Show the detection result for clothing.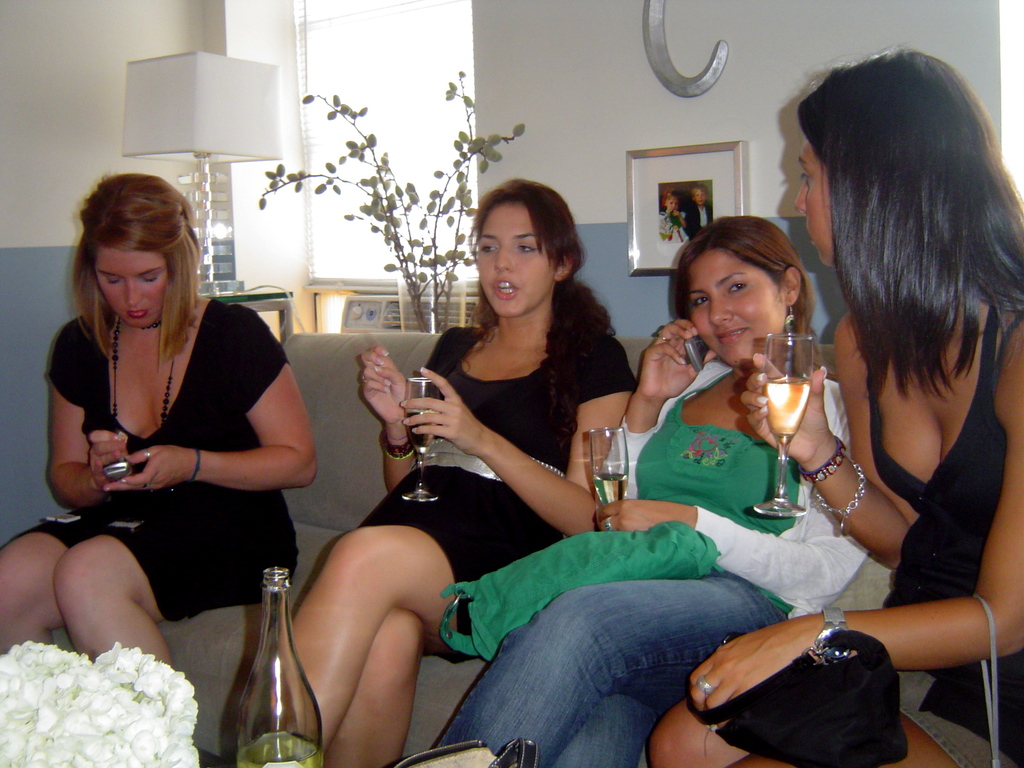
box(659, 208, 692, 245).
